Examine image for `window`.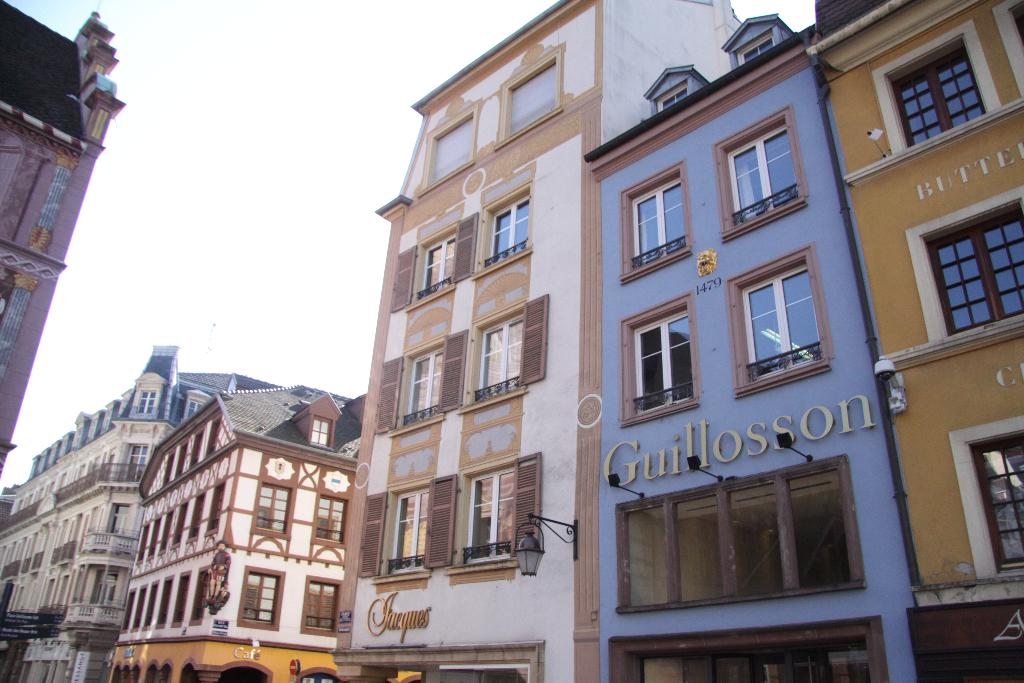
Examination result: 257, 484, 292, 542.
